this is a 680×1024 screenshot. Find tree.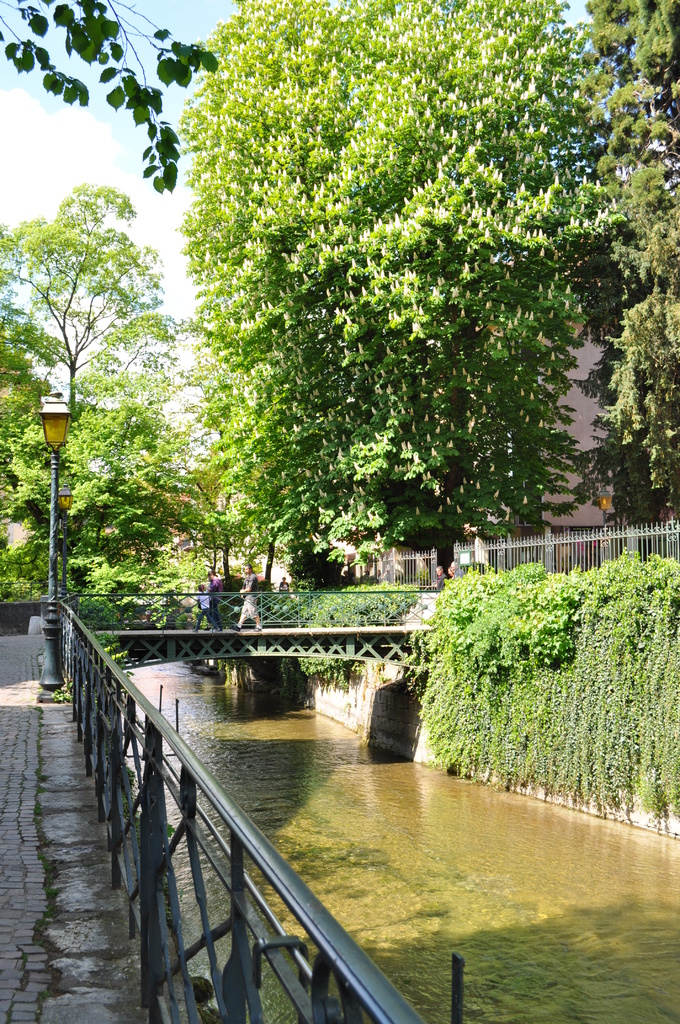
Bounding box: detection(17, 133, 186, 614).
